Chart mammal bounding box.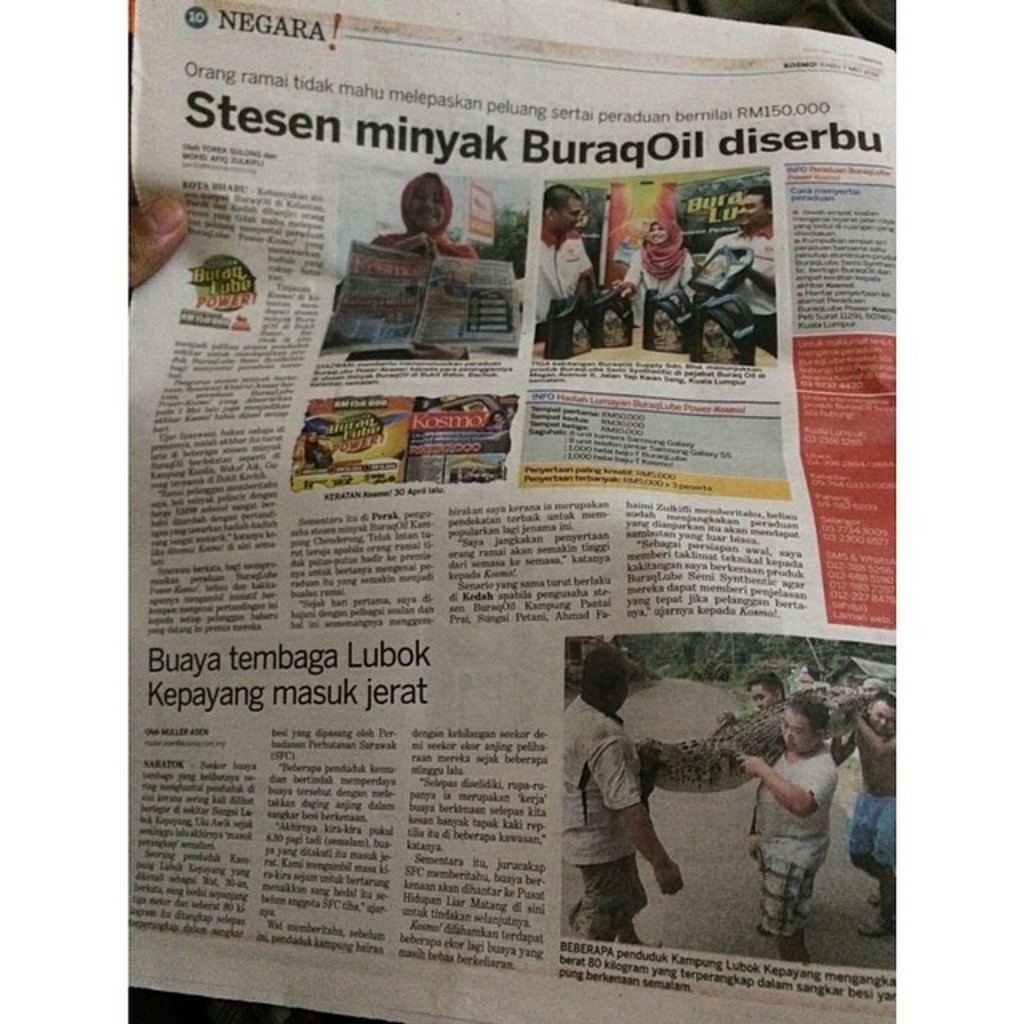
Charted: [538, 184, 595, 323].
